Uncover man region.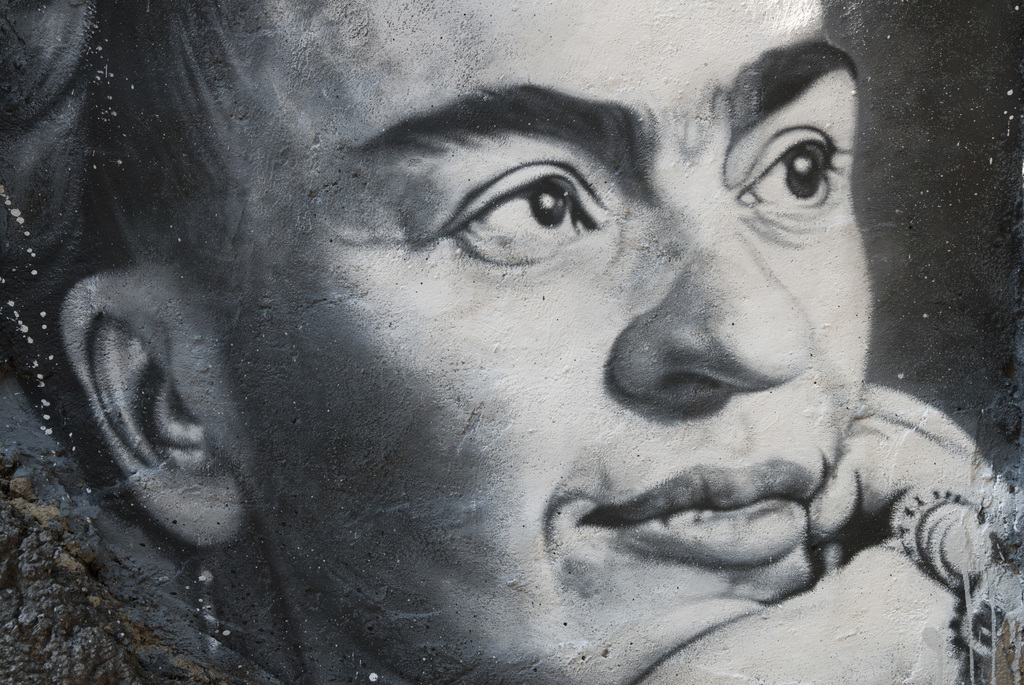
Uncovered: crop(35, 48, 997, 679).
